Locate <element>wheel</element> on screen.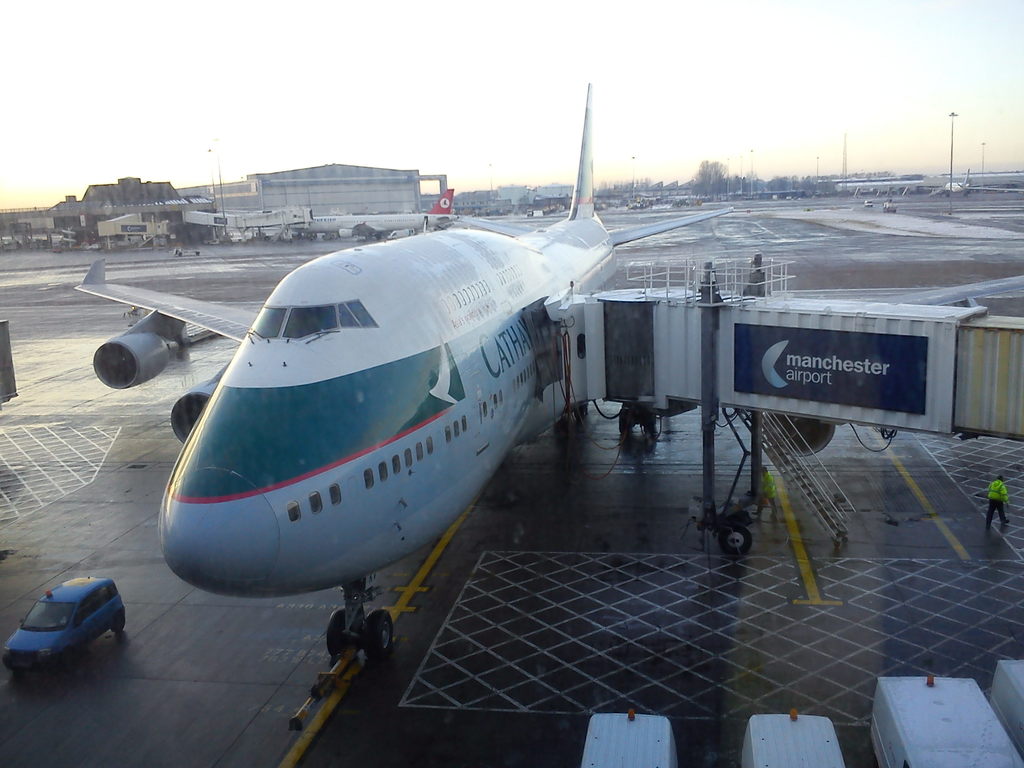
On screen at [112, 611, 128, 636].
